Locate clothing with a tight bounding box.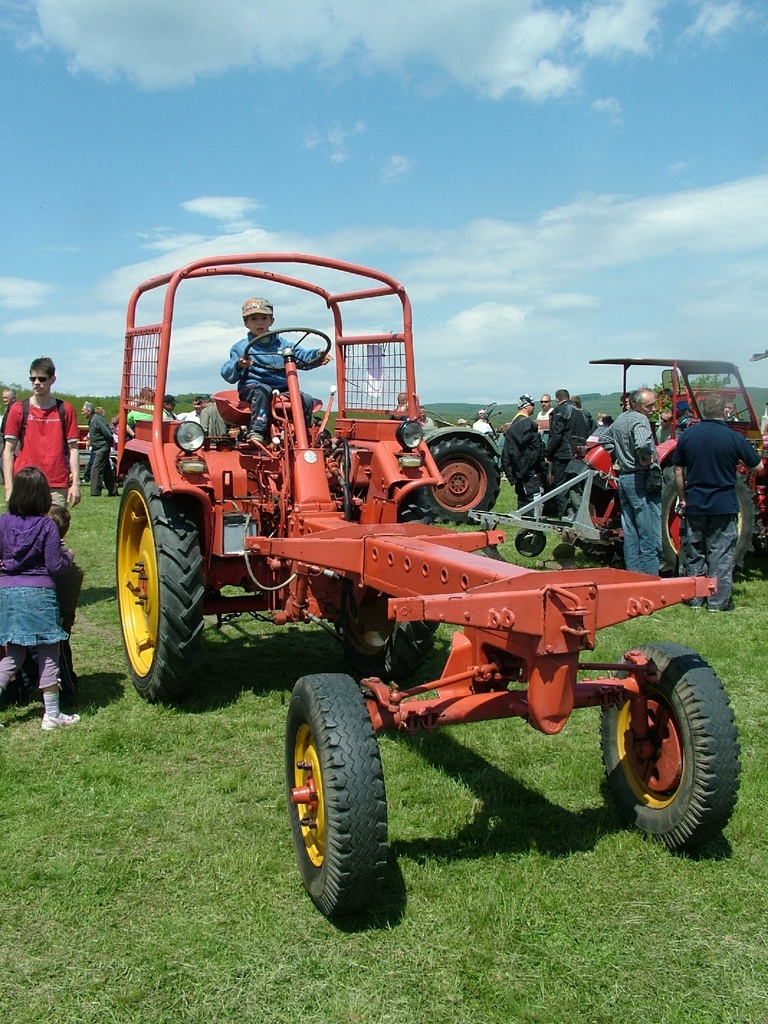
Rect(162, 403, 177, 426).
